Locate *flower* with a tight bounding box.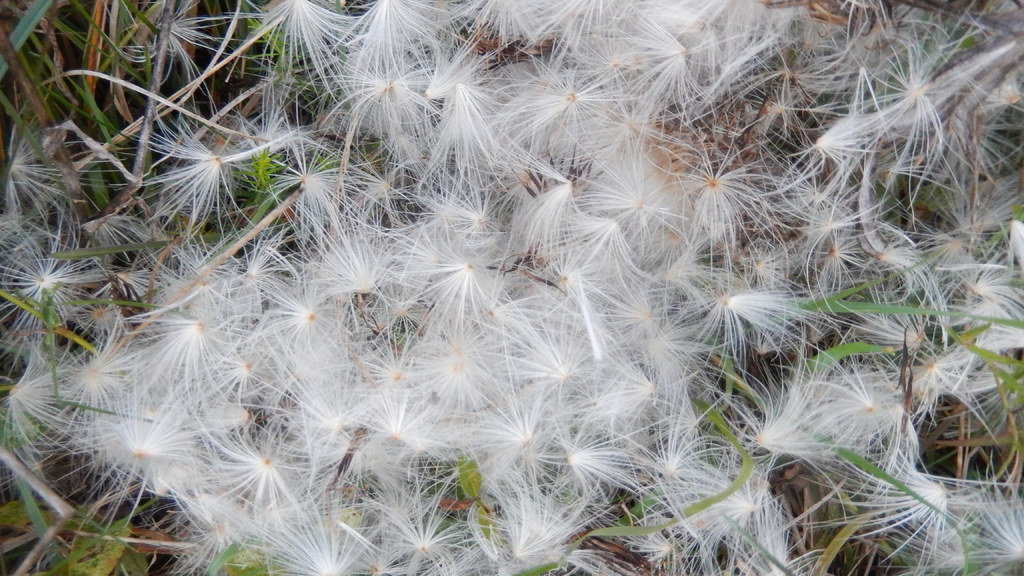
<region>0, 0, 1023, 575</region>.
